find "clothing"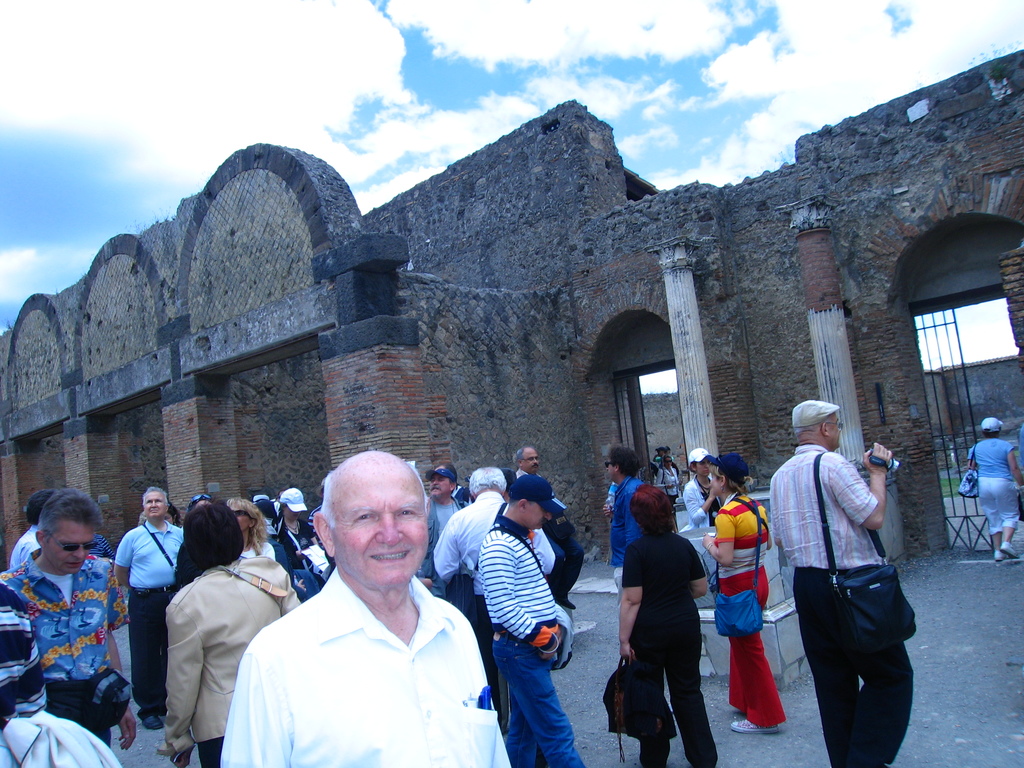
{"left": 968, "top": 430, "right": 1015, "bottom": 534}
